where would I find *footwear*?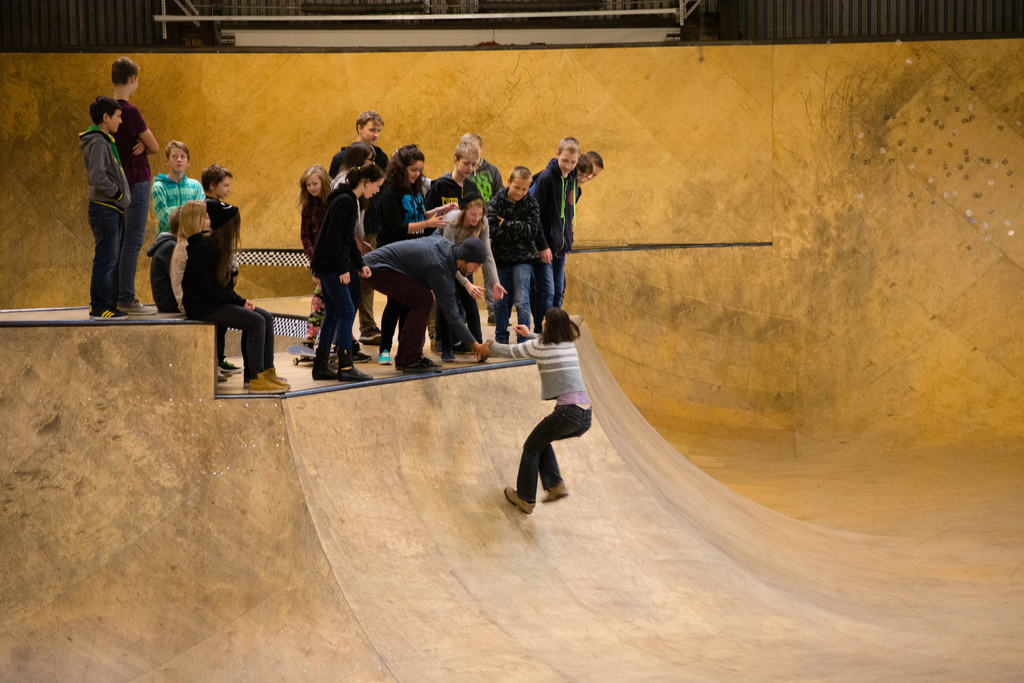
At (x1=336, y1=365, x2=374, y2=383).
